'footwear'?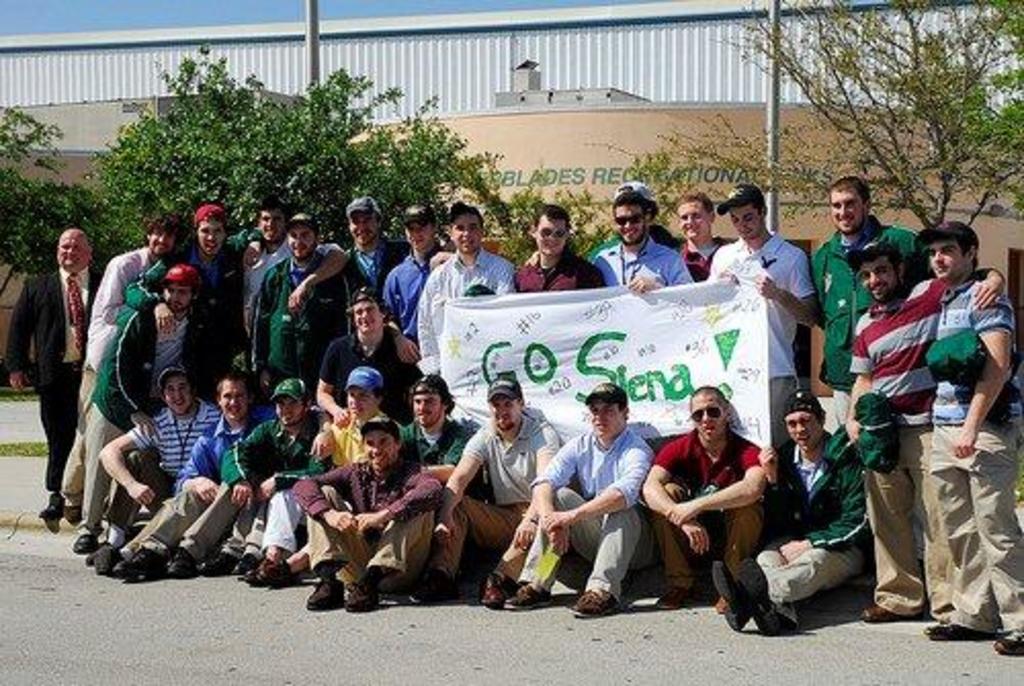
region(70, 532, 92, 551)
